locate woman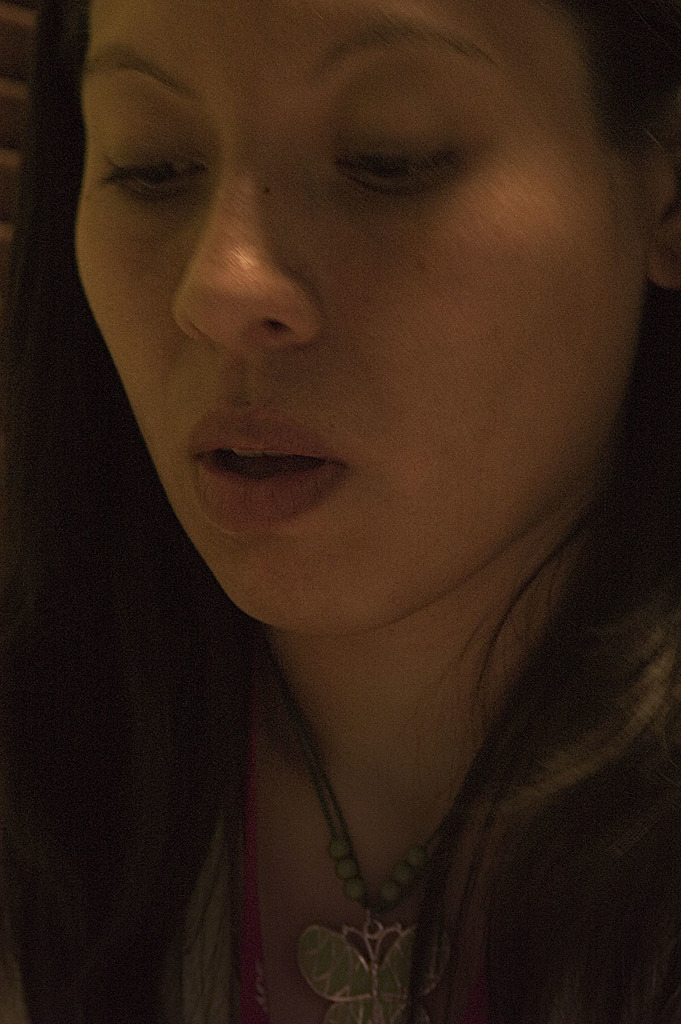
locate(0, 0, 680, 1023)
